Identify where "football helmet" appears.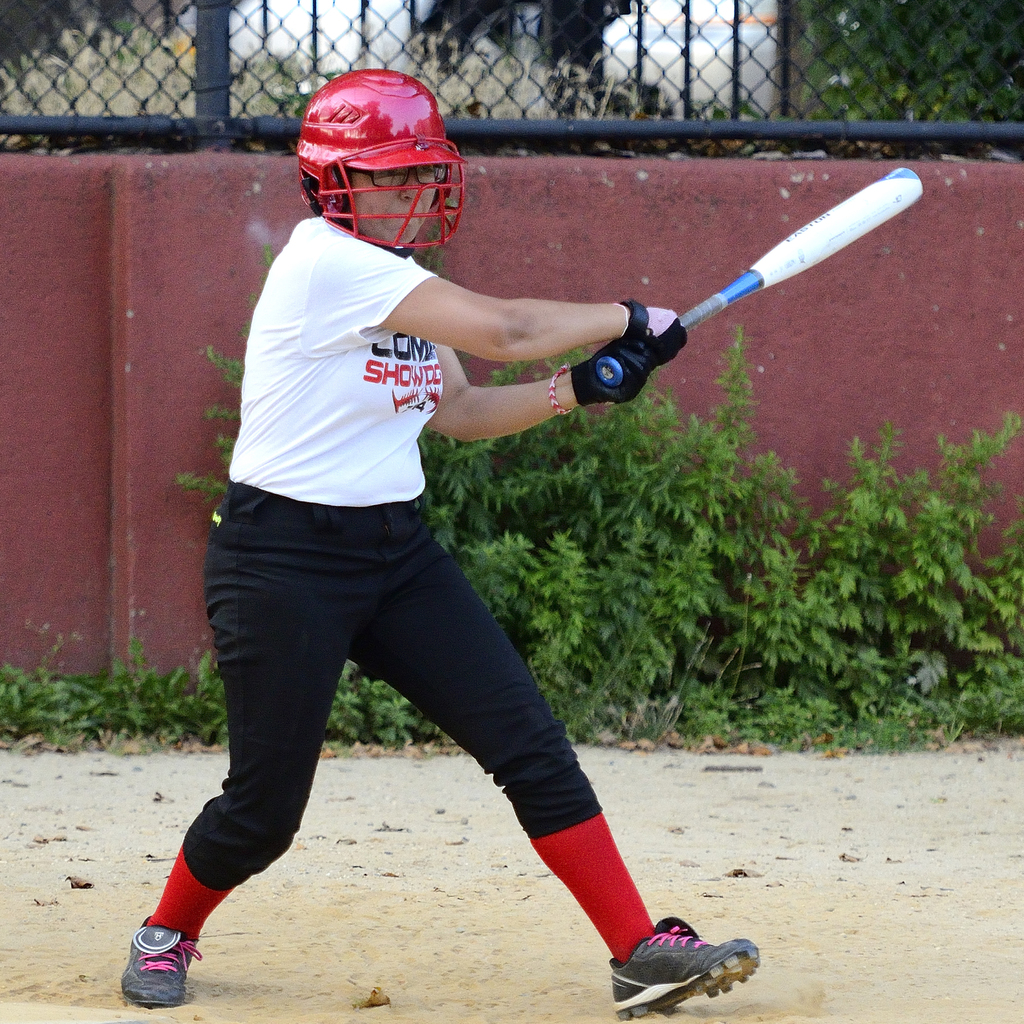
Appears at BBox(298, 68, 469, 241).
